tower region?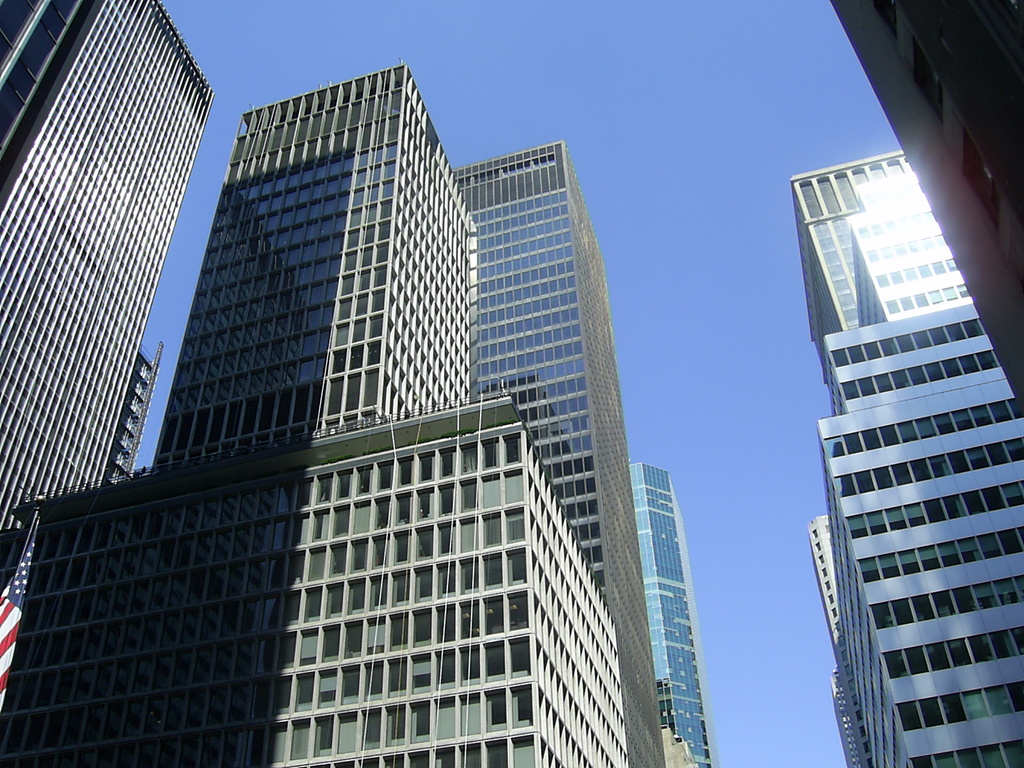
0, 145, 662, 767
